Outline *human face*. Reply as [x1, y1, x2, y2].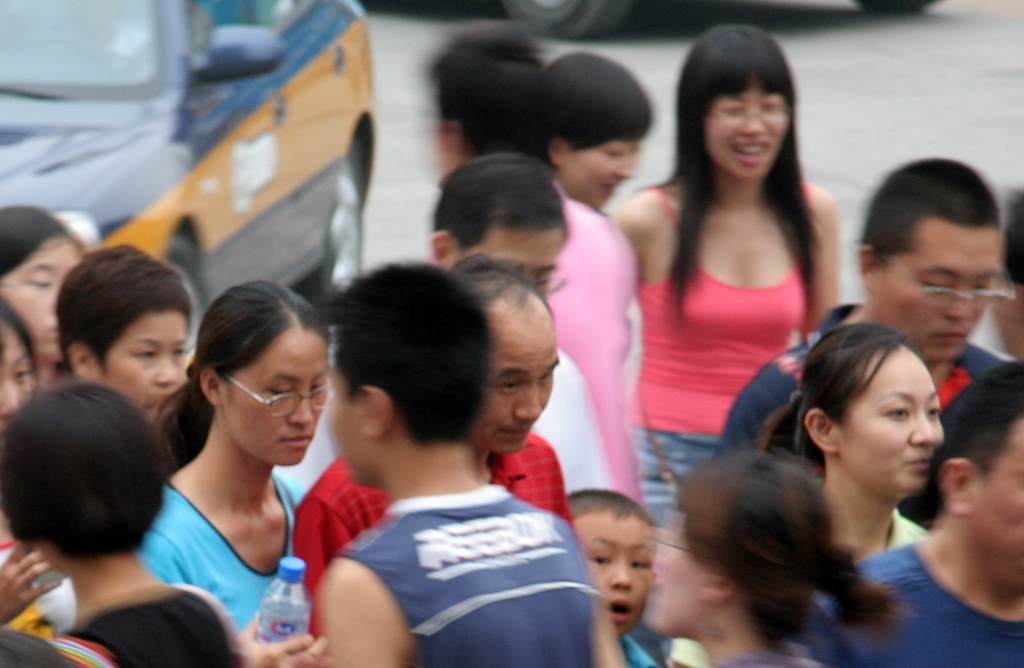
[571, 519, 650, 636].
